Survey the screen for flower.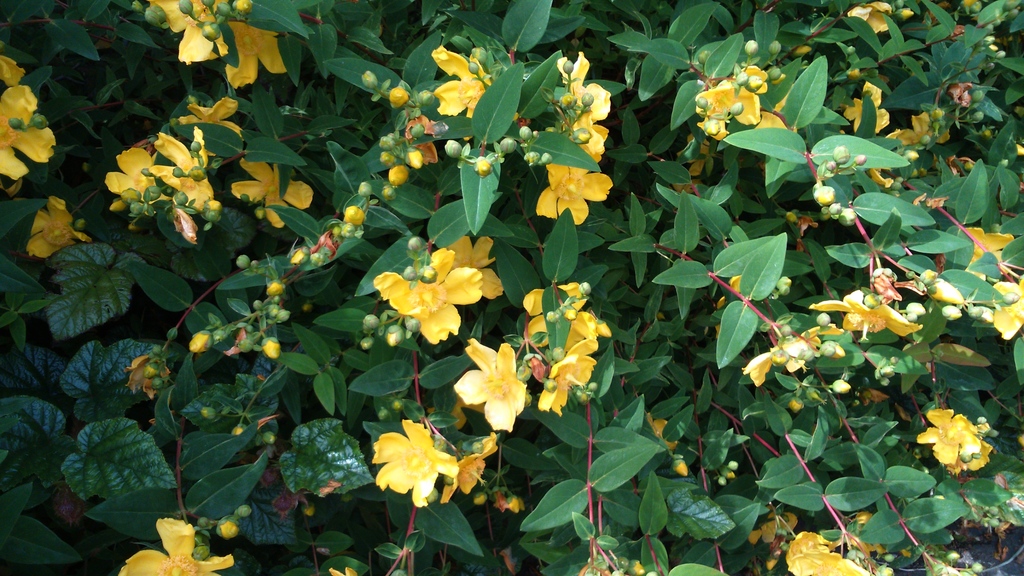
Survey found: {"x1": 784, "y1": 529, "x2": 874, "y2": 575}.
